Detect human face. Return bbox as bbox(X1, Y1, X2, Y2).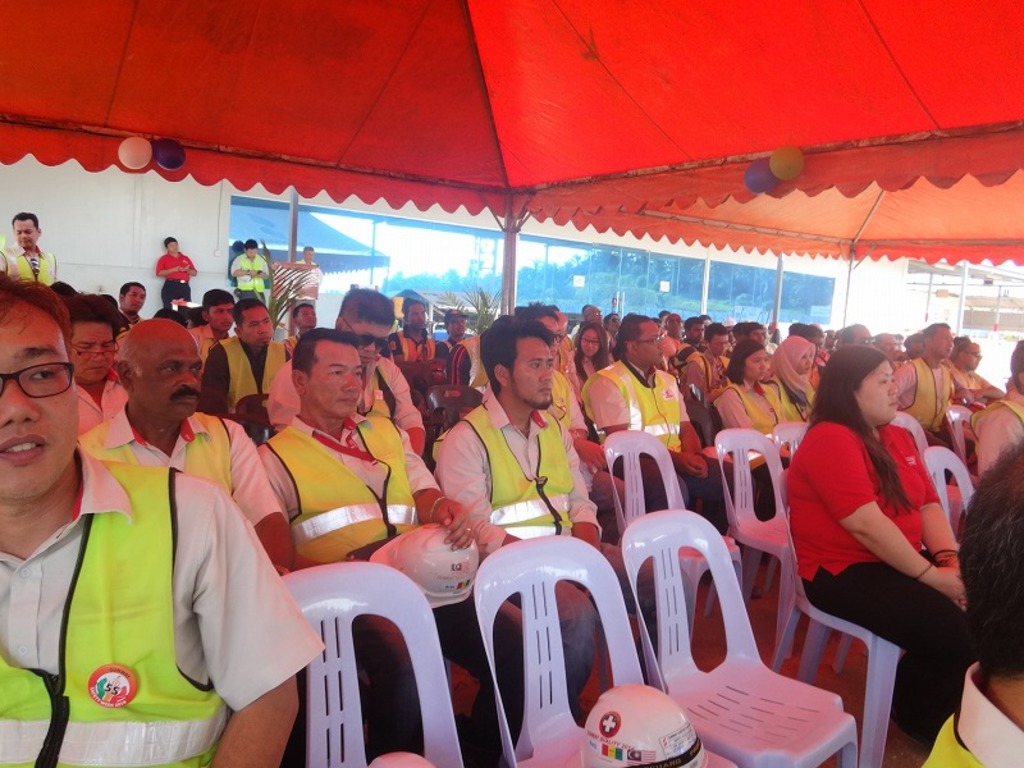
bbox(541, 315, 562, 356).
